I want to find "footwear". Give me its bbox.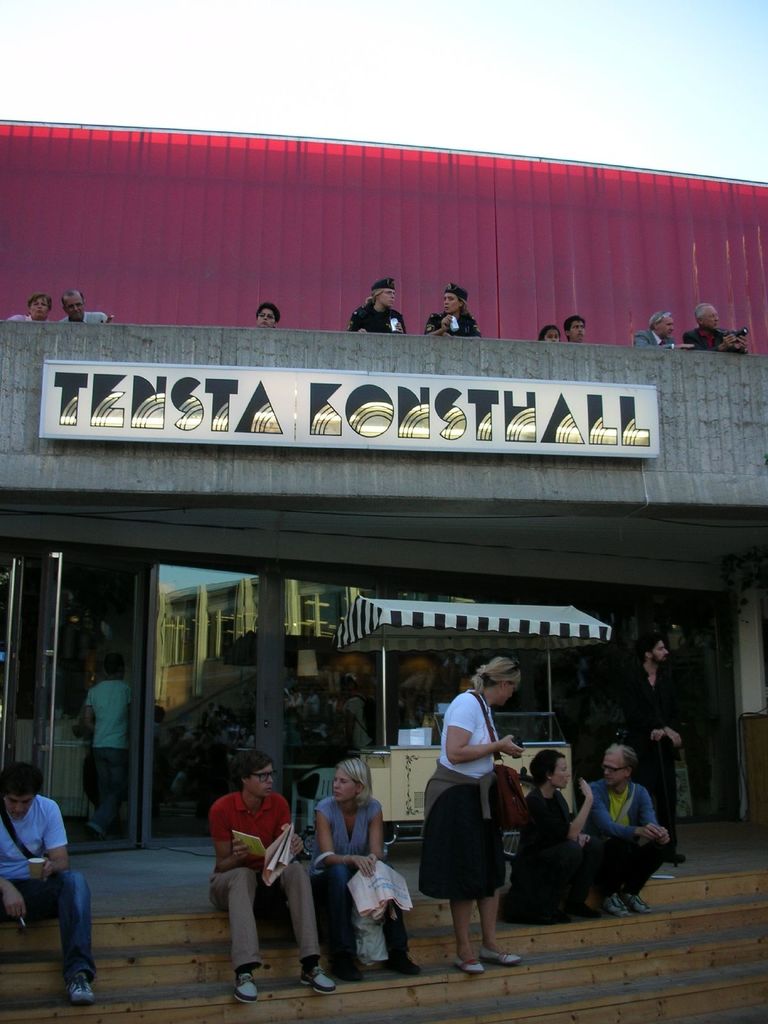
{"x1": 604, "y1": 888, "x2": 630, "y2": 915}.
